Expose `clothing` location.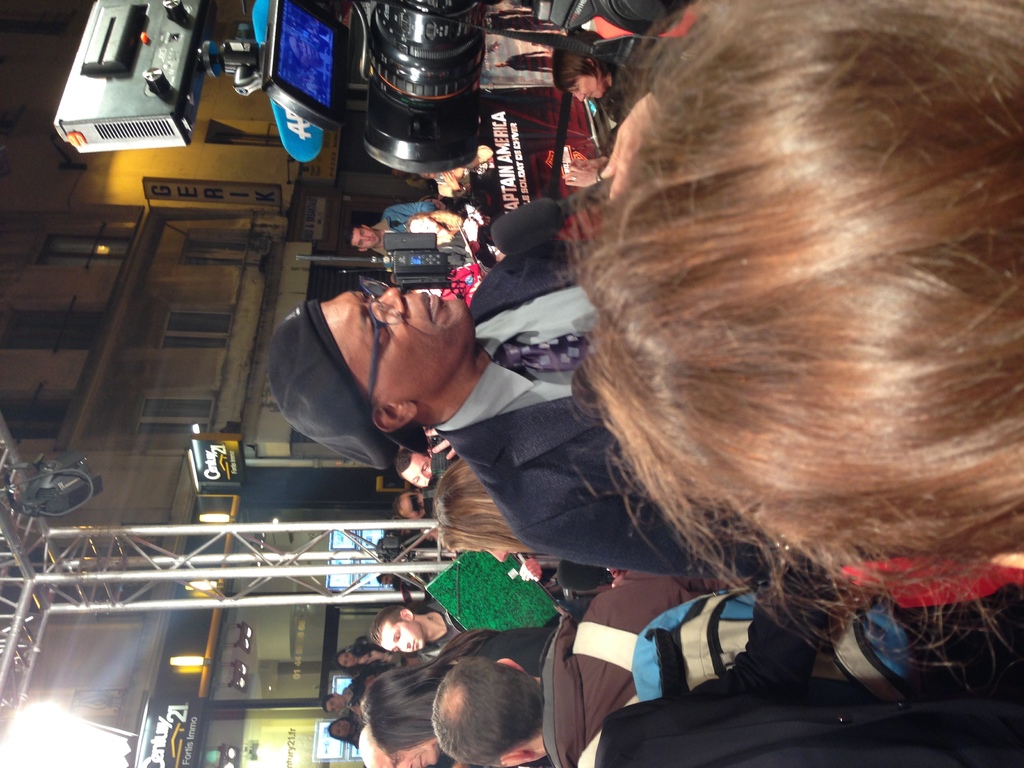
Exposed at bbox(538, 584, 694, 764).
